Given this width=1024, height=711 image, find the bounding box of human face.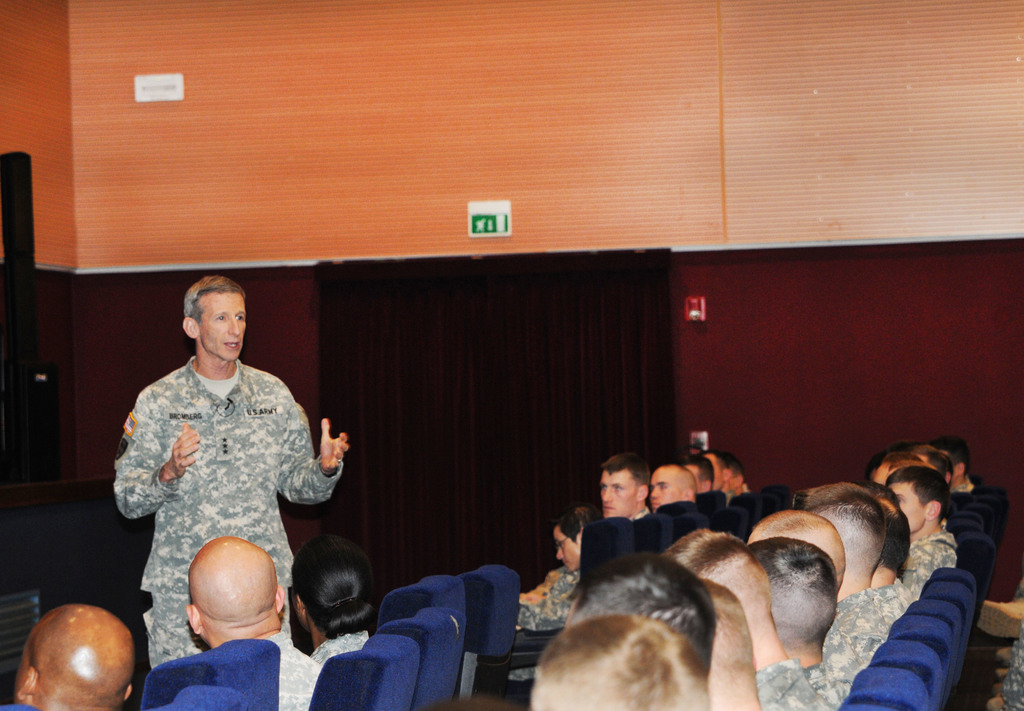
(left=650, top=470, right=683, bottom=511).
